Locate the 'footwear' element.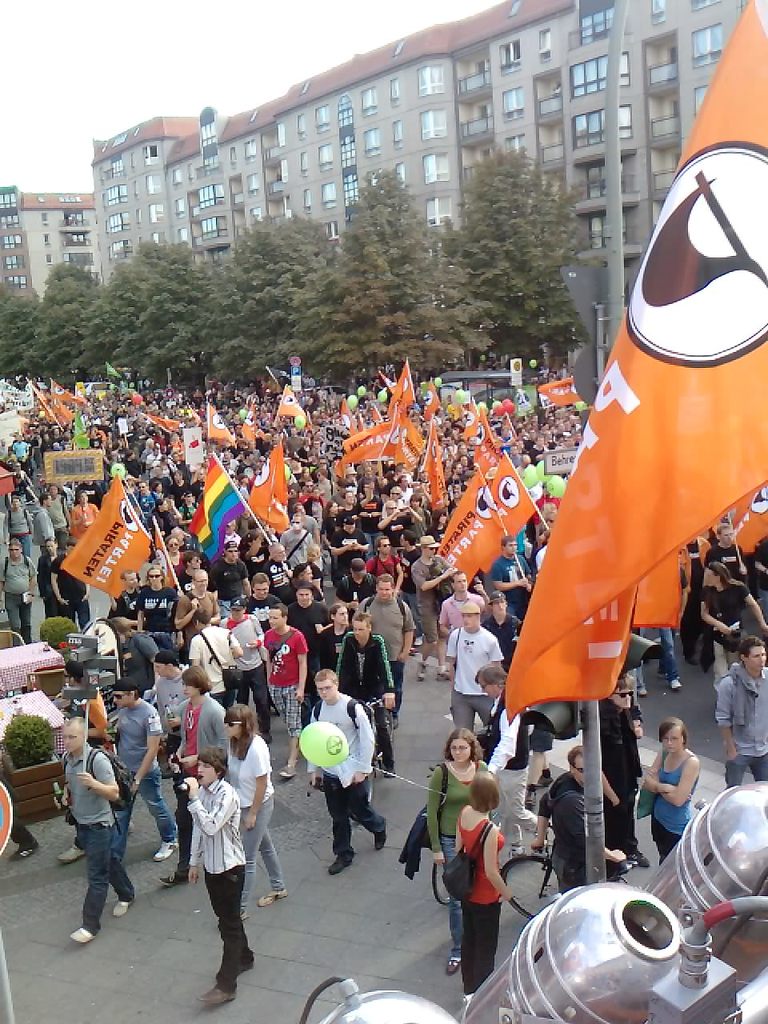
Element bbox: (385,762,397,783).
